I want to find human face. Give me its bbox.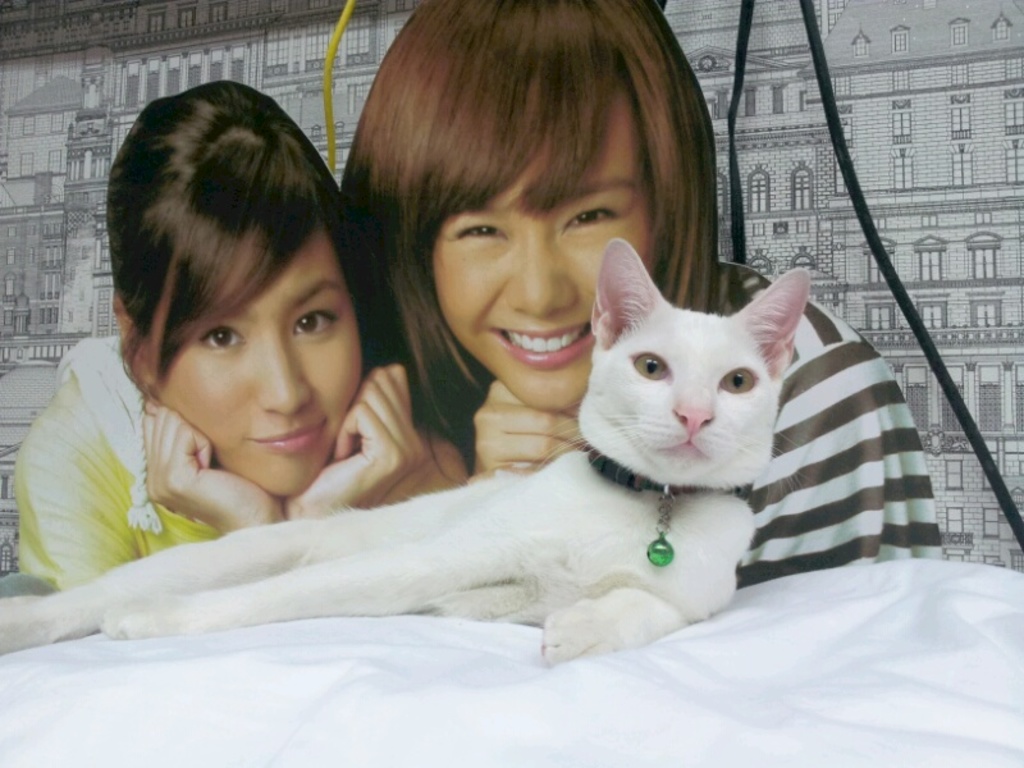
l=155, t=223, r=367, b=502.
